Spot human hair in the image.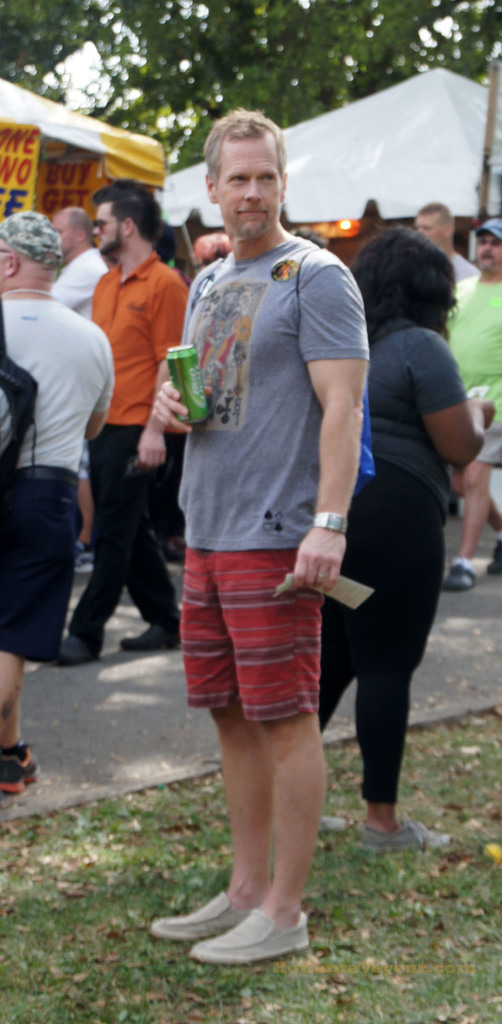
human hair found at x1=89 y1=182 x2=168 y2=244.
